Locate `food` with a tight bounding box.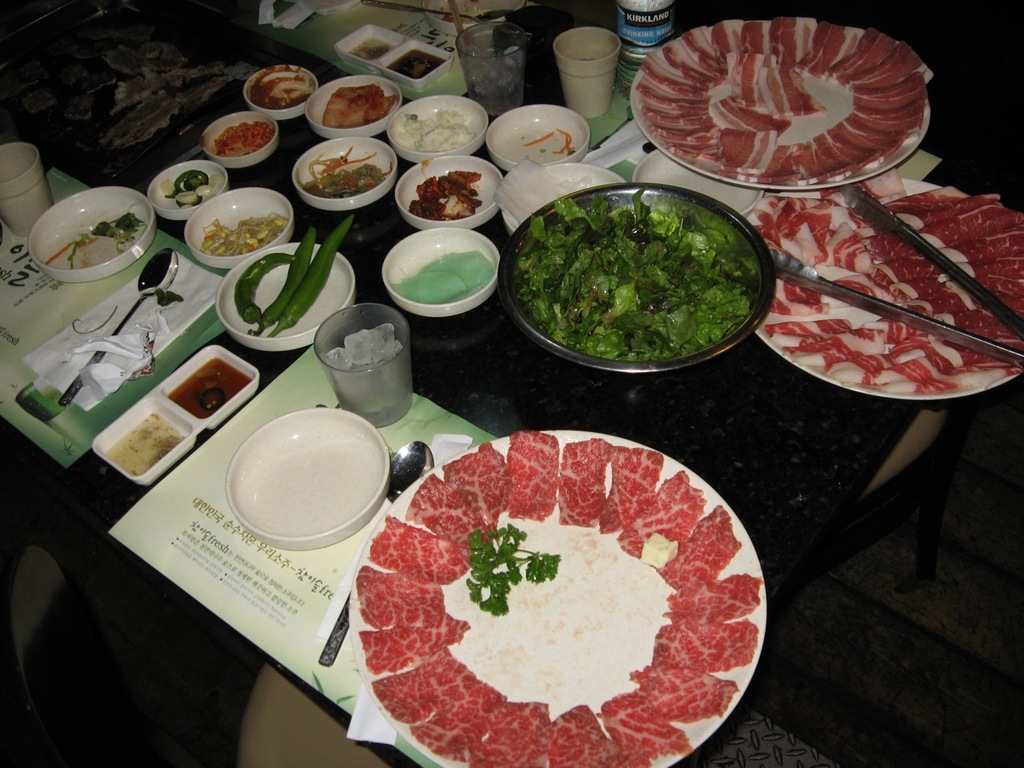
[170,356,253,418].
